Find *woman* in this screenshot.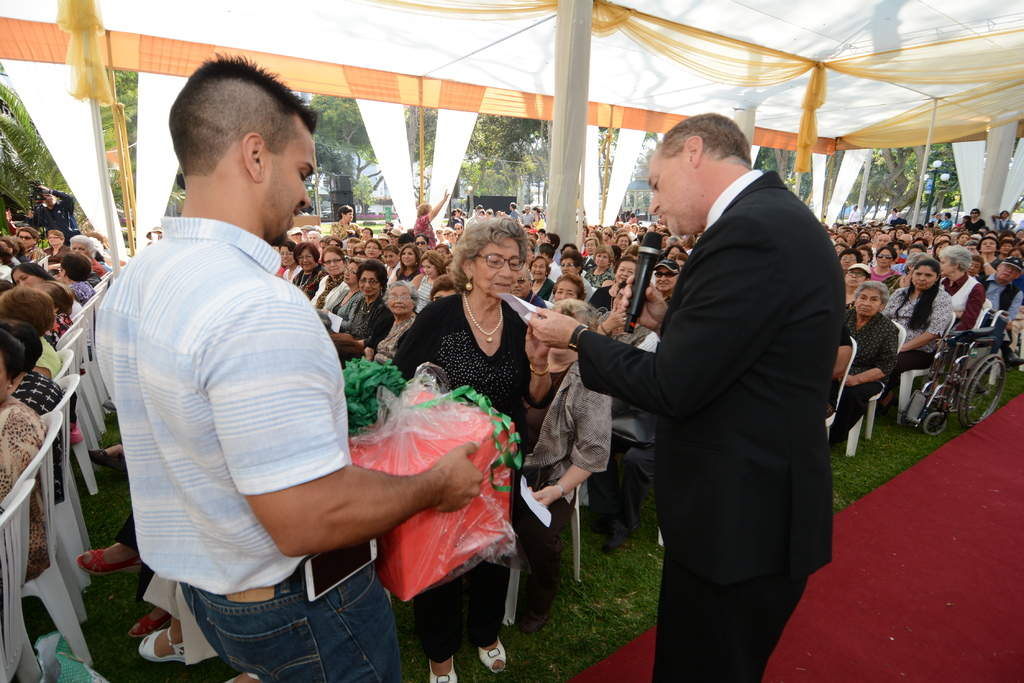
The bounding box for *woman* is 345 240 366 261.
